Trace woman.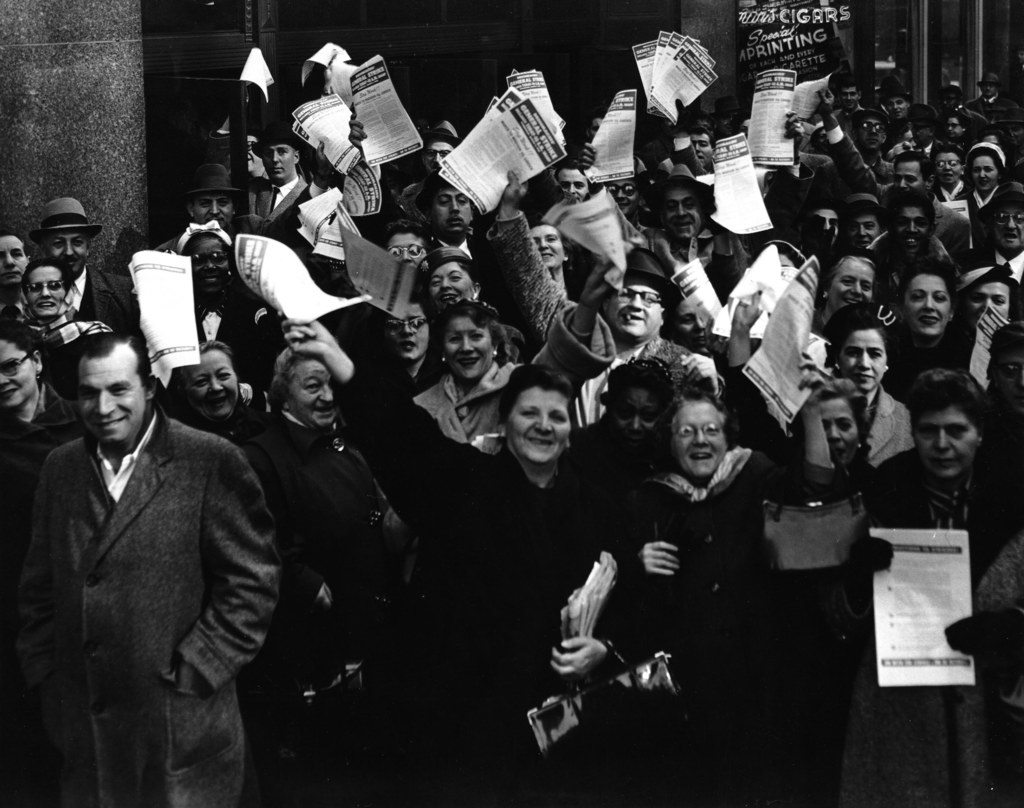
Traced to left=959, top=141, right=1021, bottom=257.
